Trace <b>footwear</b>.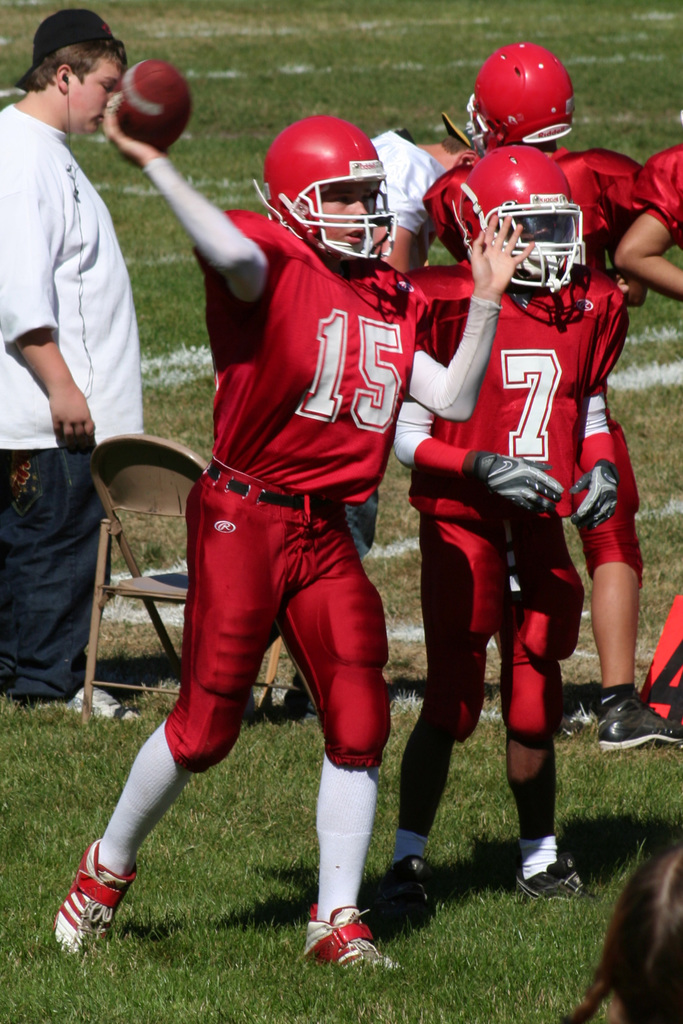
Traced to crop(56, 840, 140, 966).
